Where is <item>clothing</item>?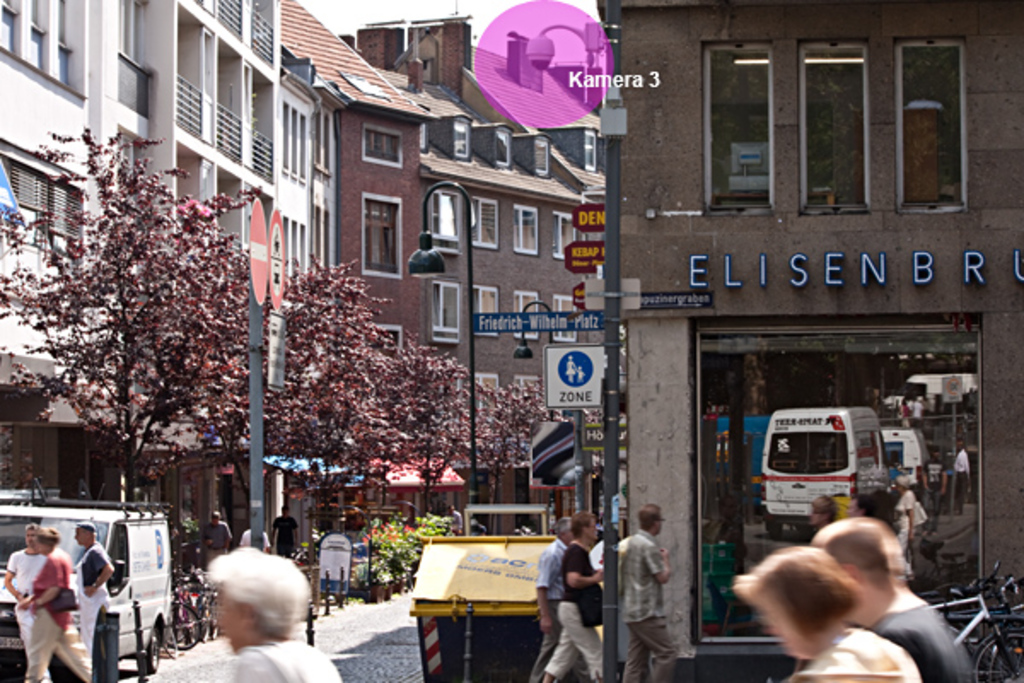
[x1=230, y1=639, x2=343, y2=681].
